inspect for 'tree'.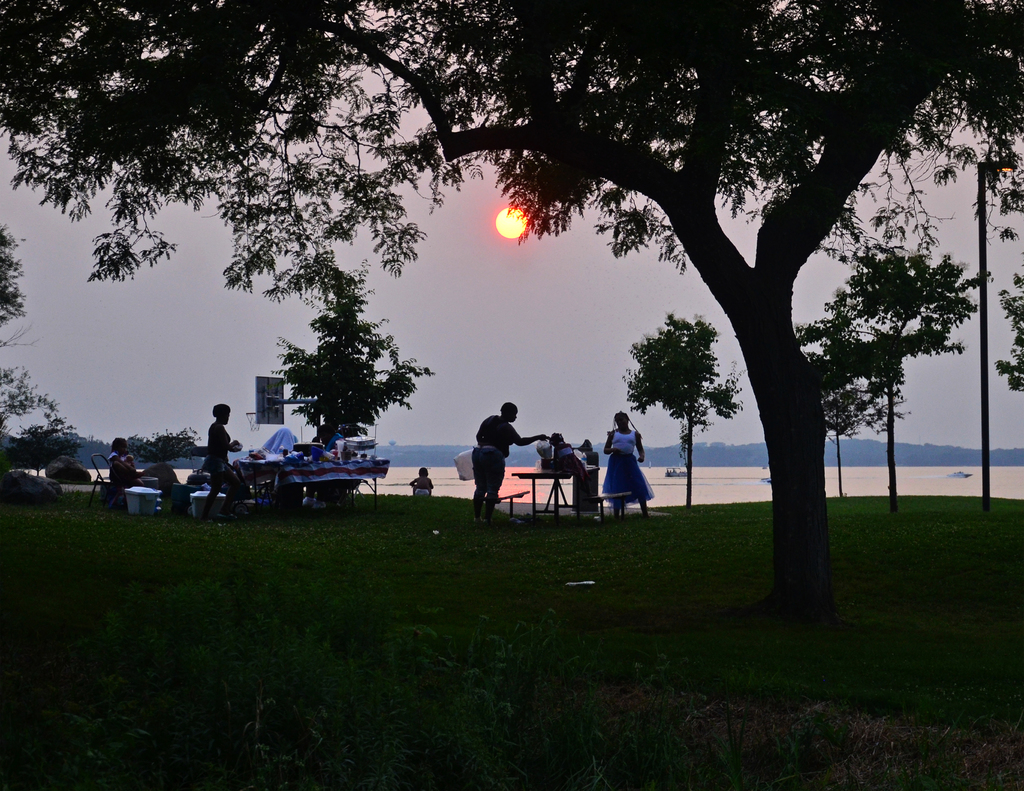
Inspection: <box>991,269,1023,394</box>.
